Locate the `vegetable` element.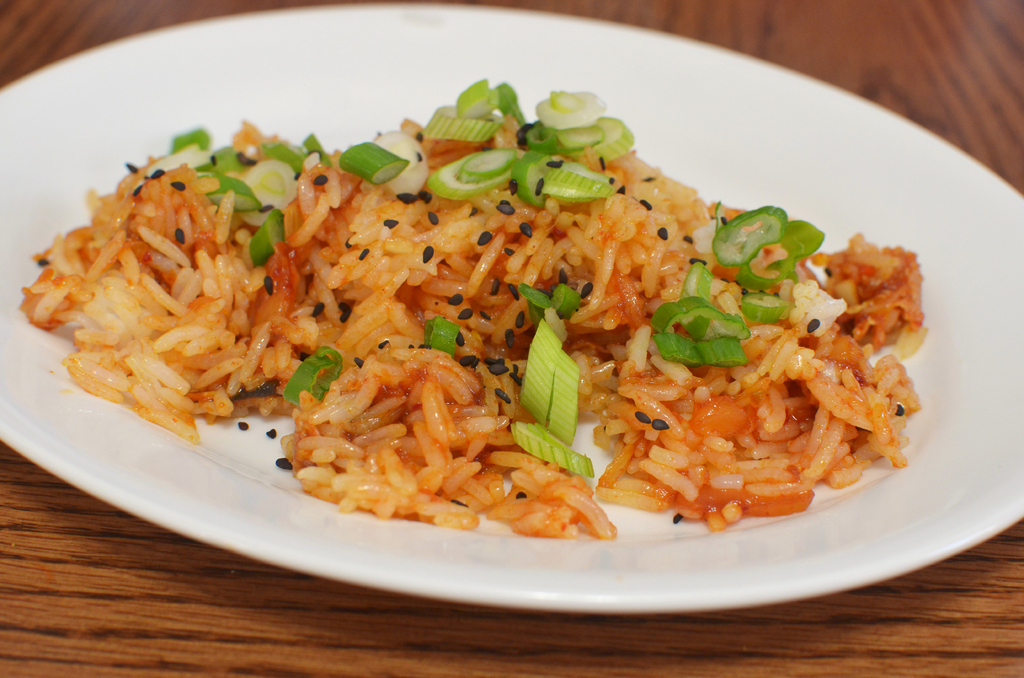
Element bbox: box=[516, 314, 563, 423].
